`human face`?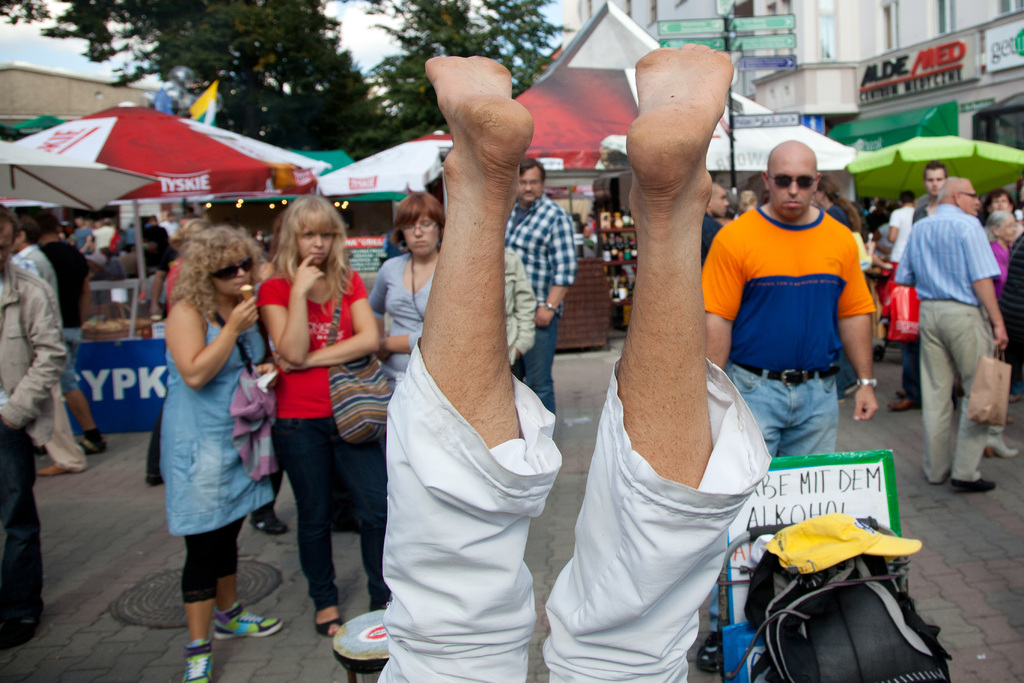
locate(401, 216, 438, 256)
